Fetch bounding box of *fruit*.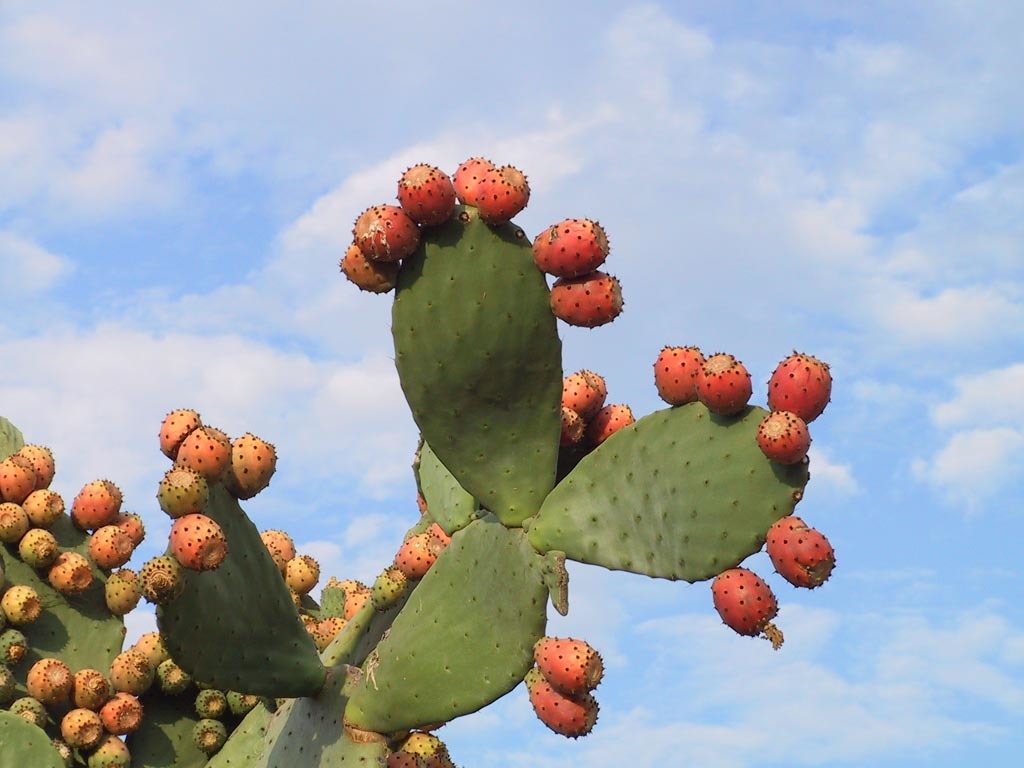
Bbox: (336,243,398,296).
